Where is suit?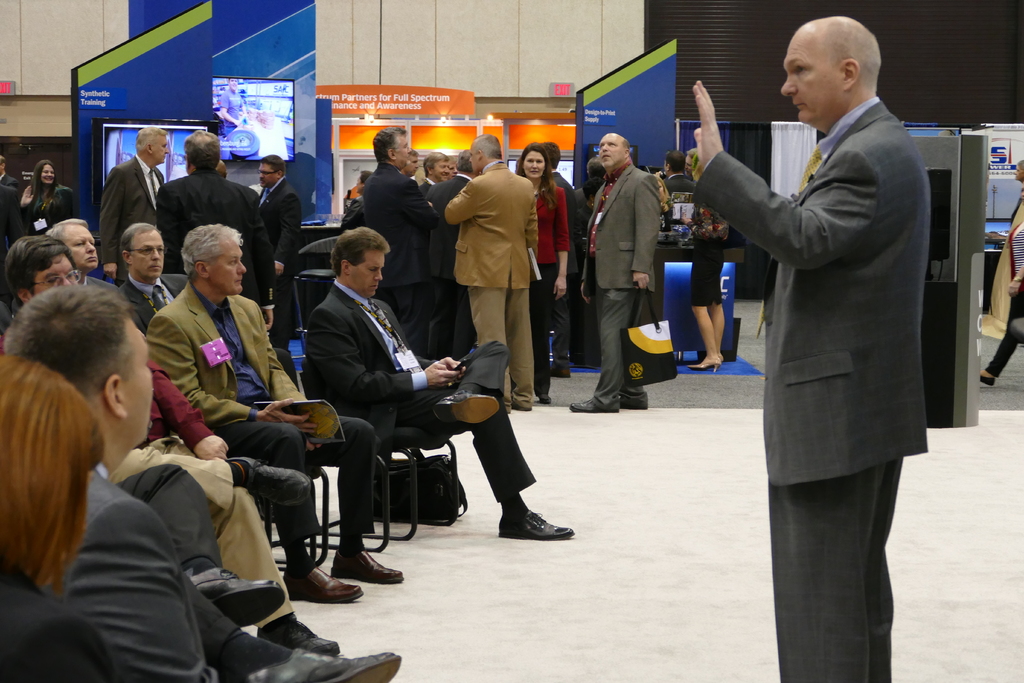
417/181/431/197.
